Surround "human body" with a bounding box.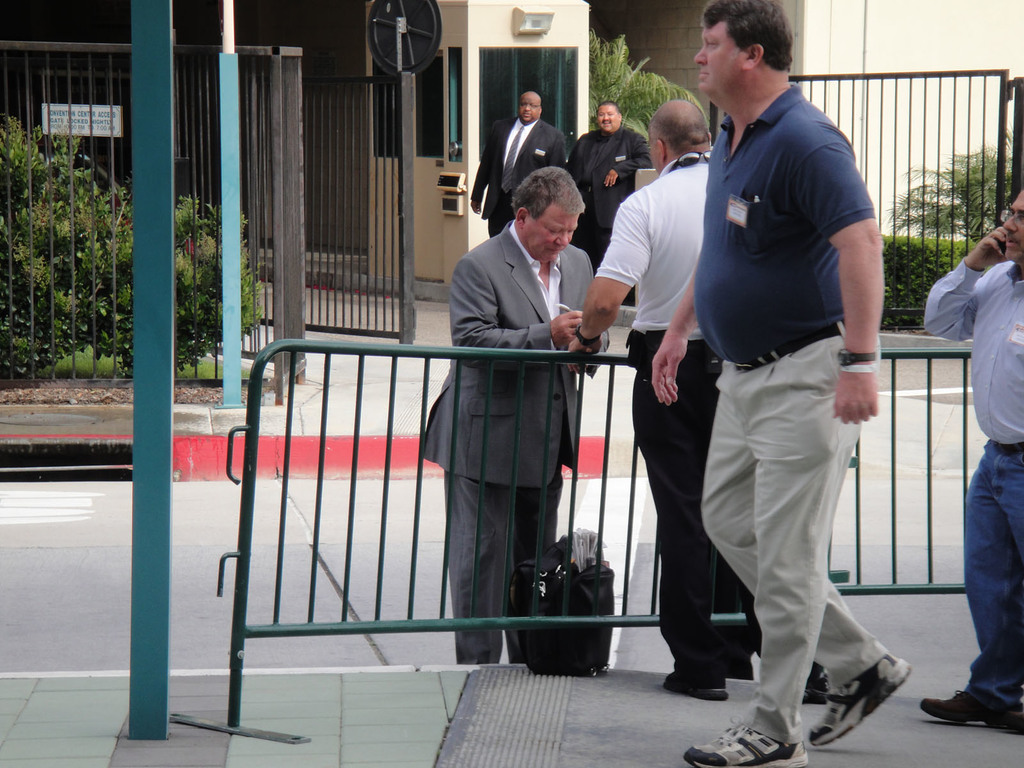
locate(635, 6, 893, 758).
